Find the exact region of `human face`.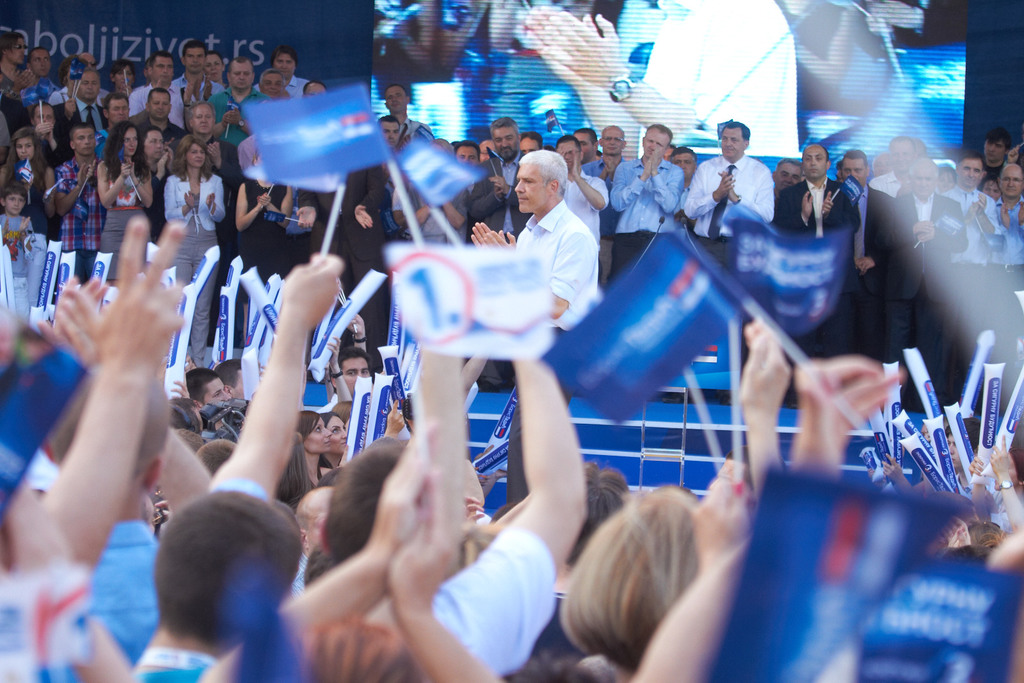
Exact region: x1=490, y1=125, x2=515, y2=151.
